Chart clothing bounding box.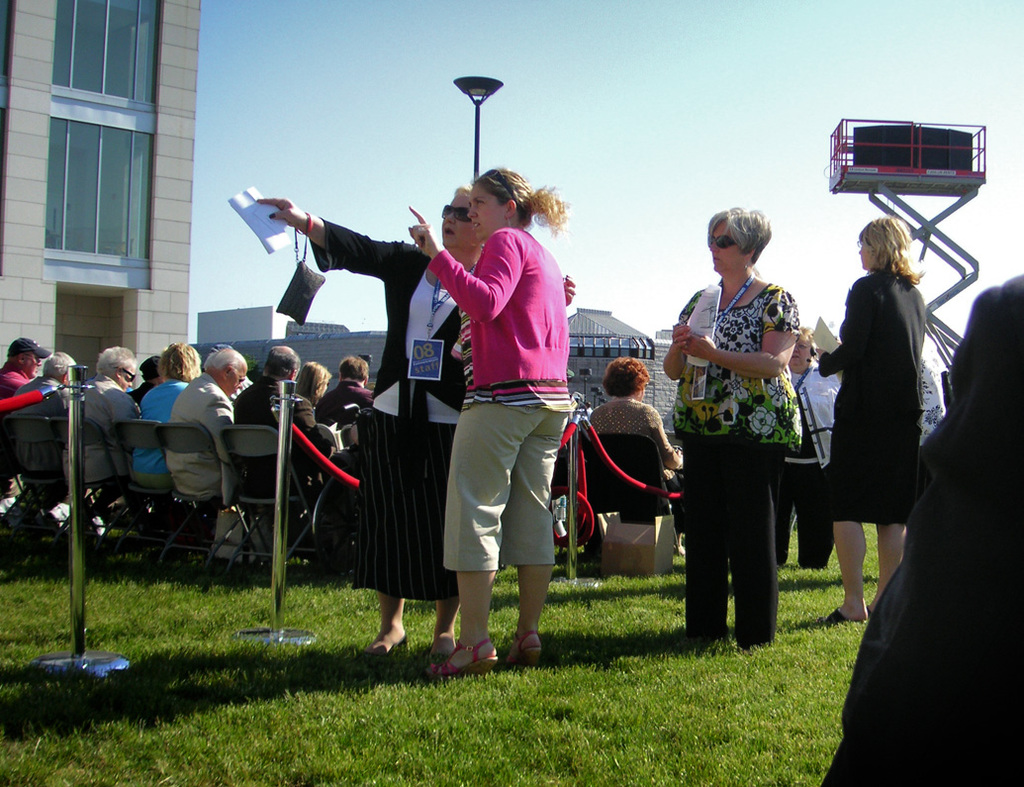
Charted: [x1=294, y1=394, x2=319, y2=424].
